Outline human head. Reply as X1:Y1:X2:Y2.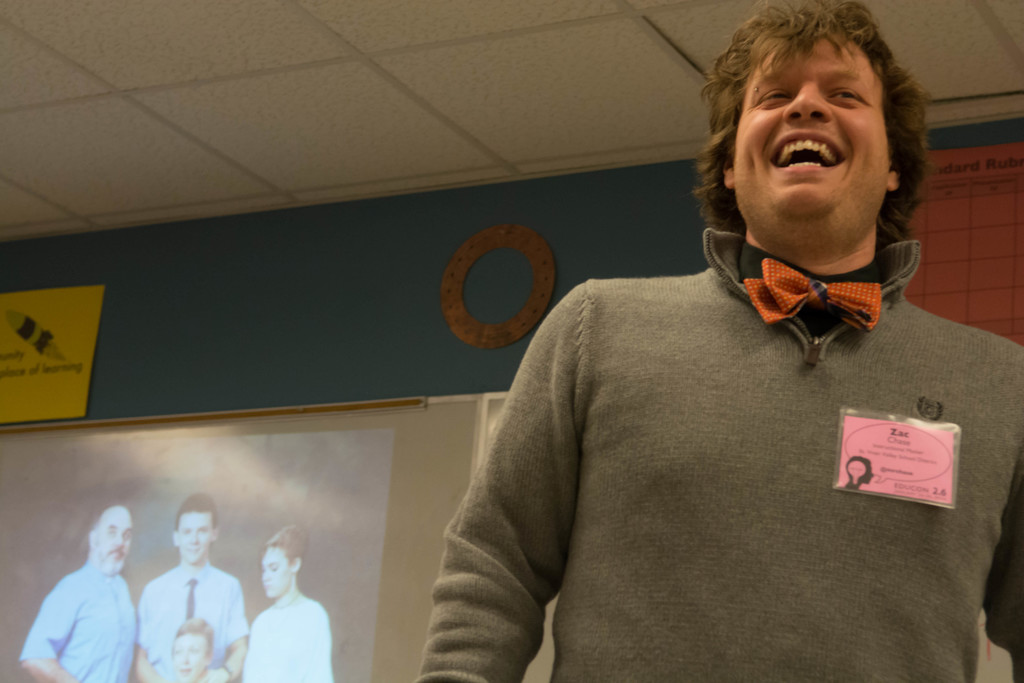
693:0:937:267.
